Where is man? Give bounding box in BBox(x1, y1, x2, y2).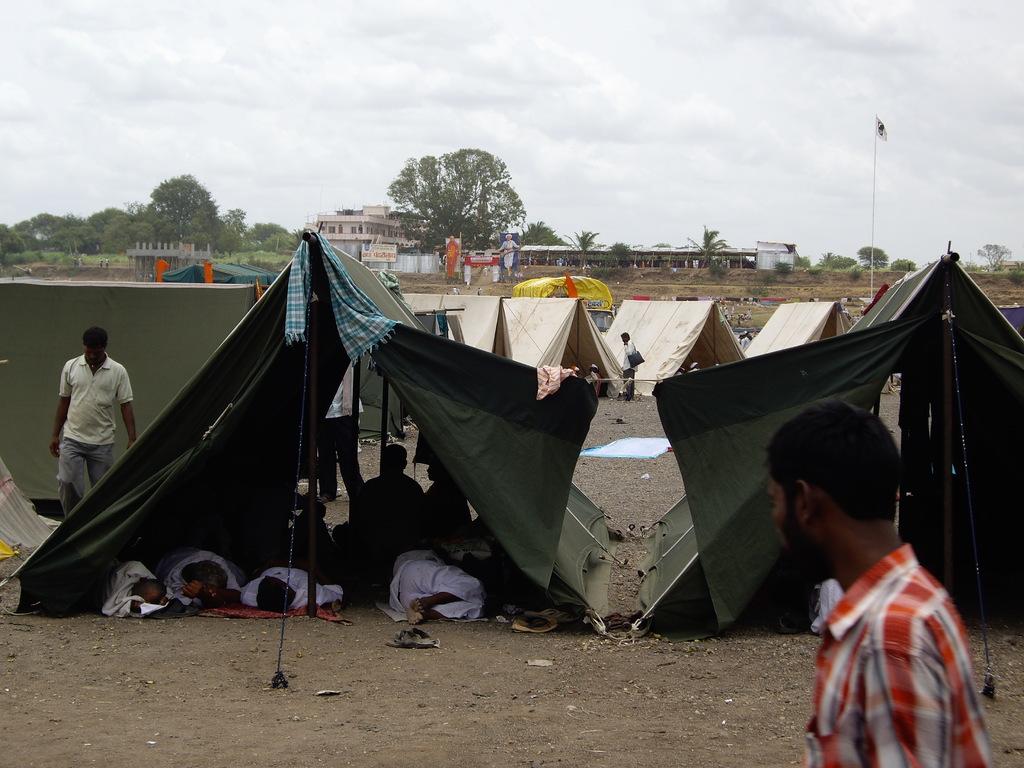
BBox(464, 278, 472, 291).
